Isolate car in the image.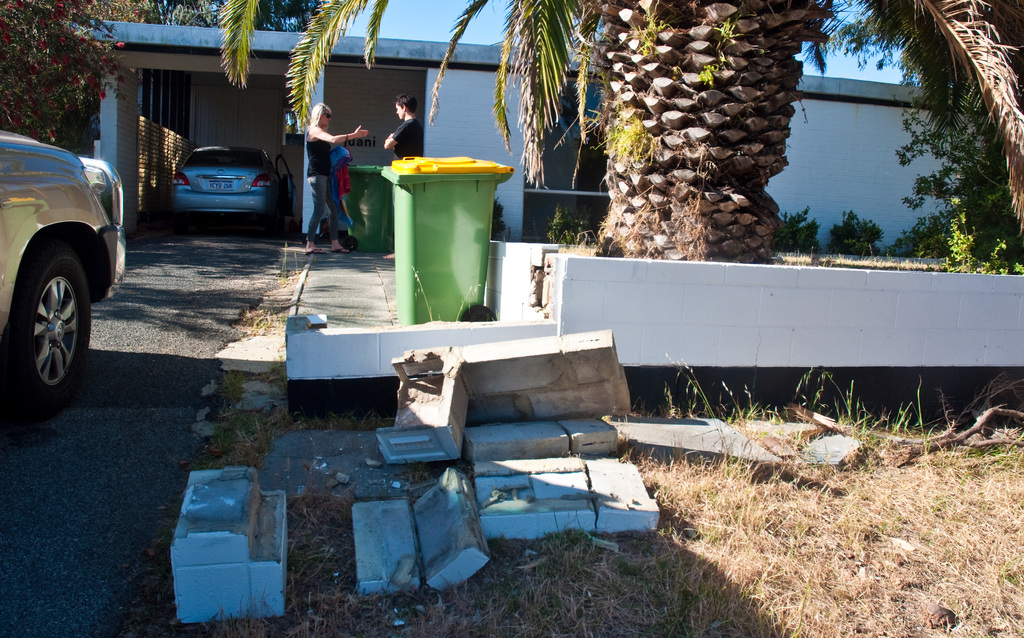
Isolated region: left=175, top=140, right=299, bottom=225.
